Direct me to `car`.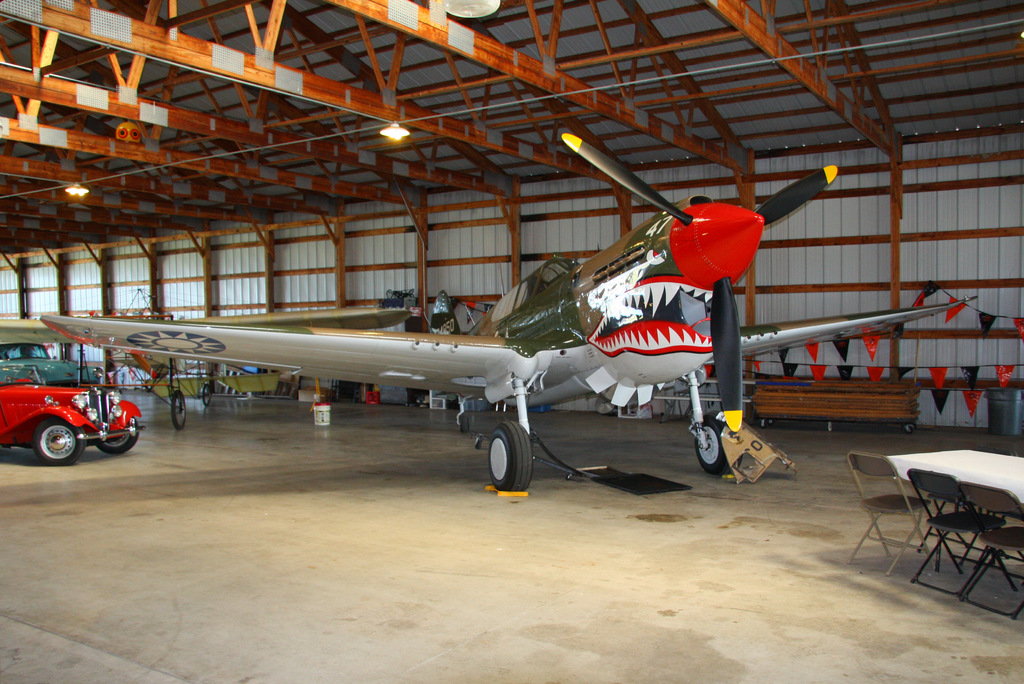
Direction: l=8, t=376, r=135, b=462.
